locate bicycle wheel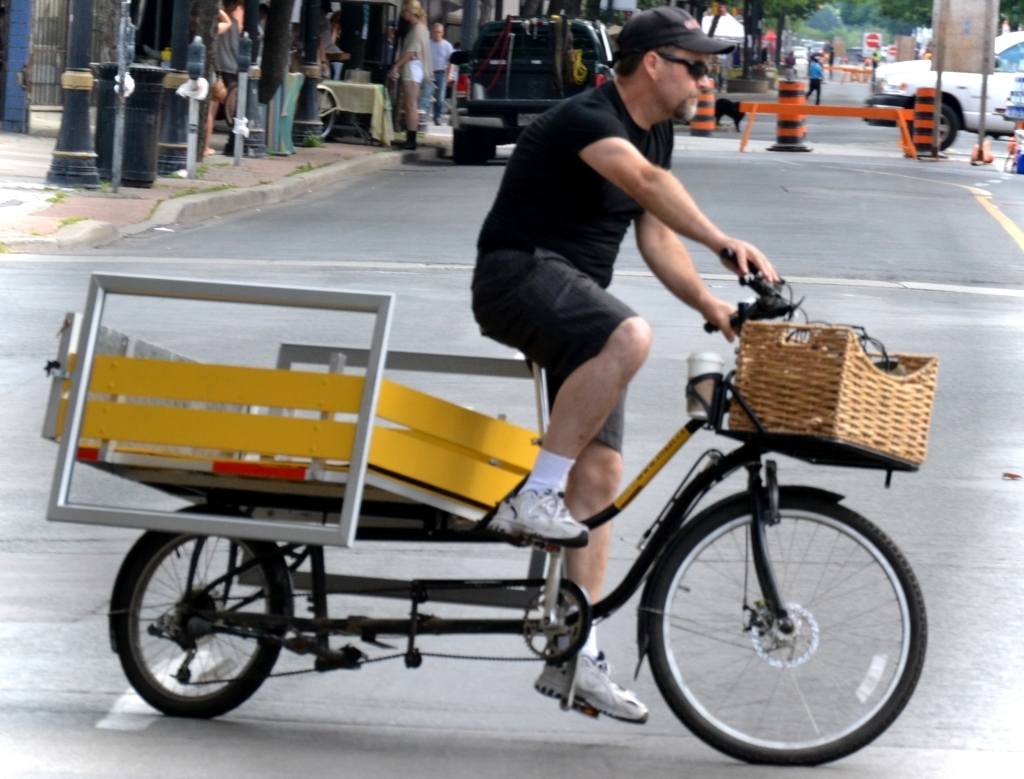
box=[109, 497, 289, 727]
